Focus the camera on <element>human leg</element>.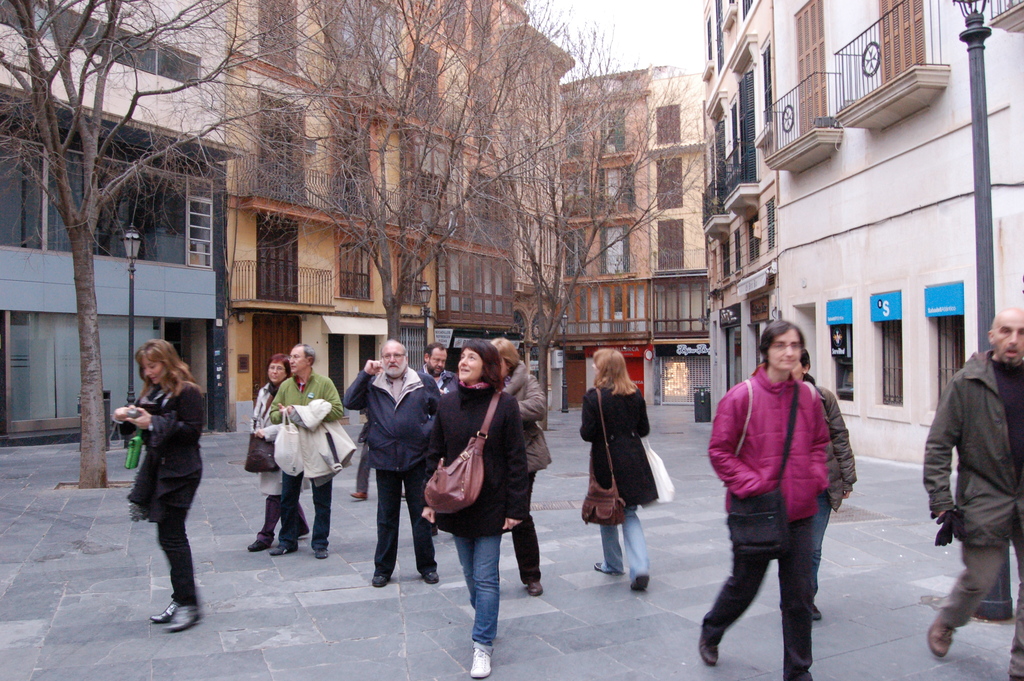
Focus region: left=412, top=471, right=430, bottom=584.
